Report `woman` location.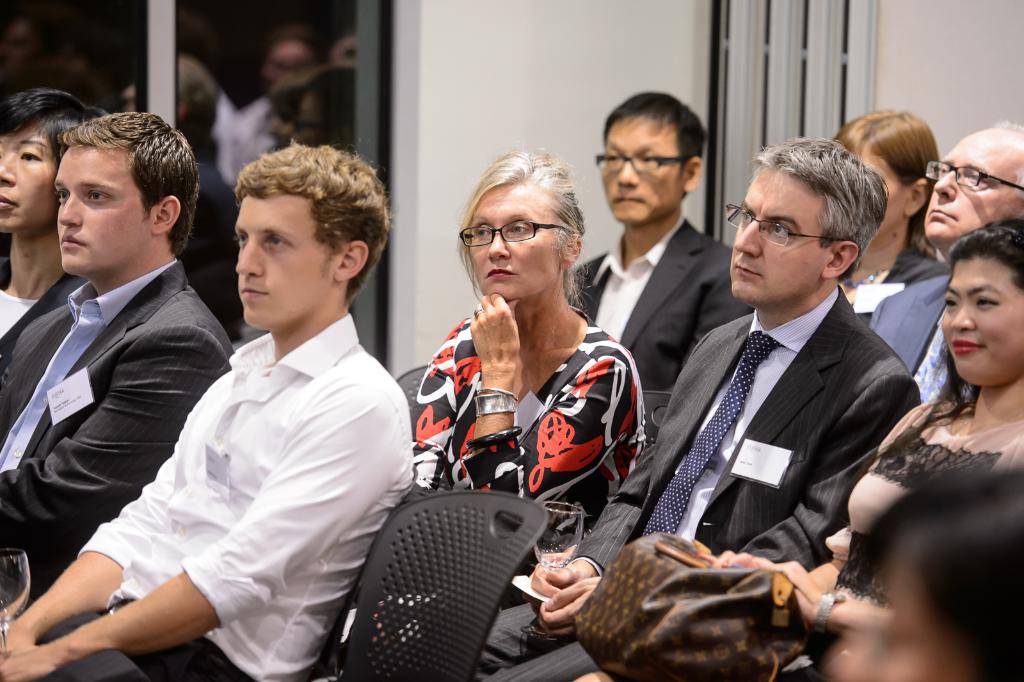
Report: BBox(411, 162, 662, 556).
